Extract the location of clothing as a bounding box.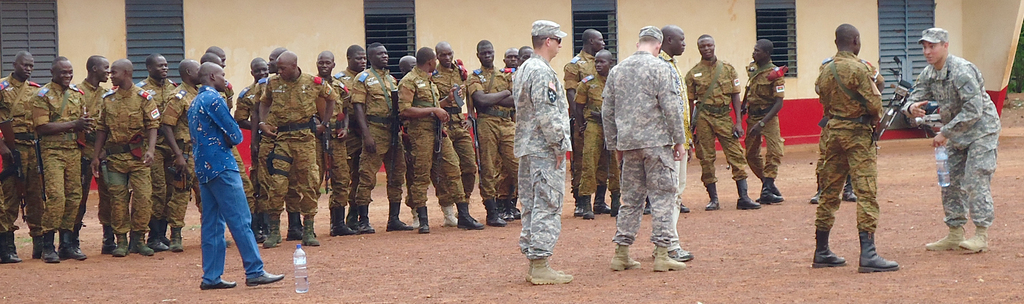
select_region(600, 52, 677, 262).
